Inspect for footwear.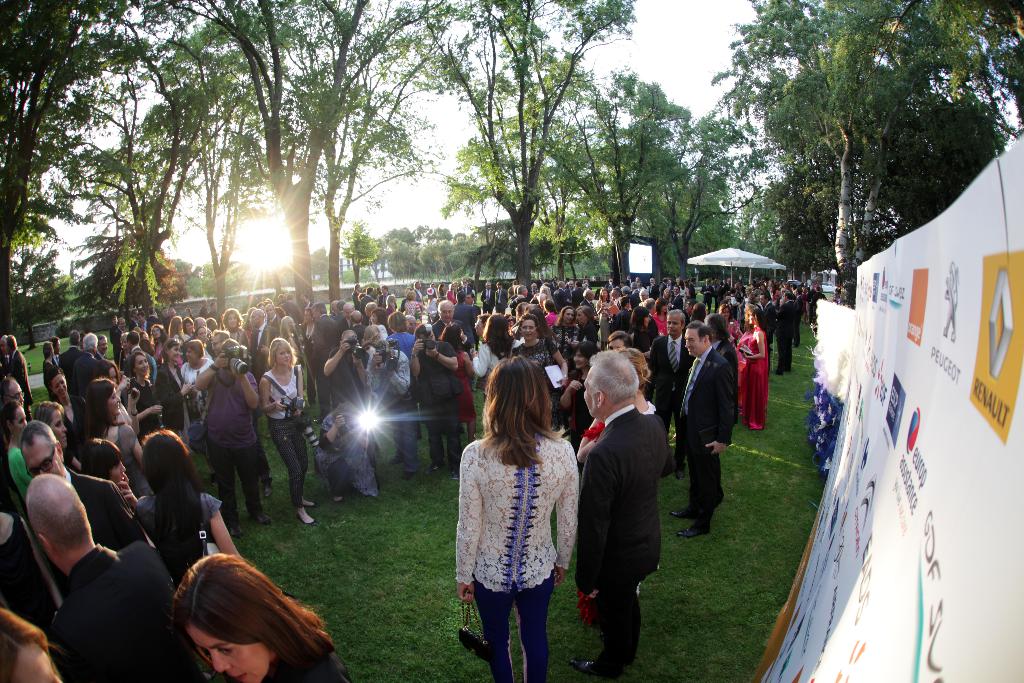
Inspection: (674,523,705,540).
